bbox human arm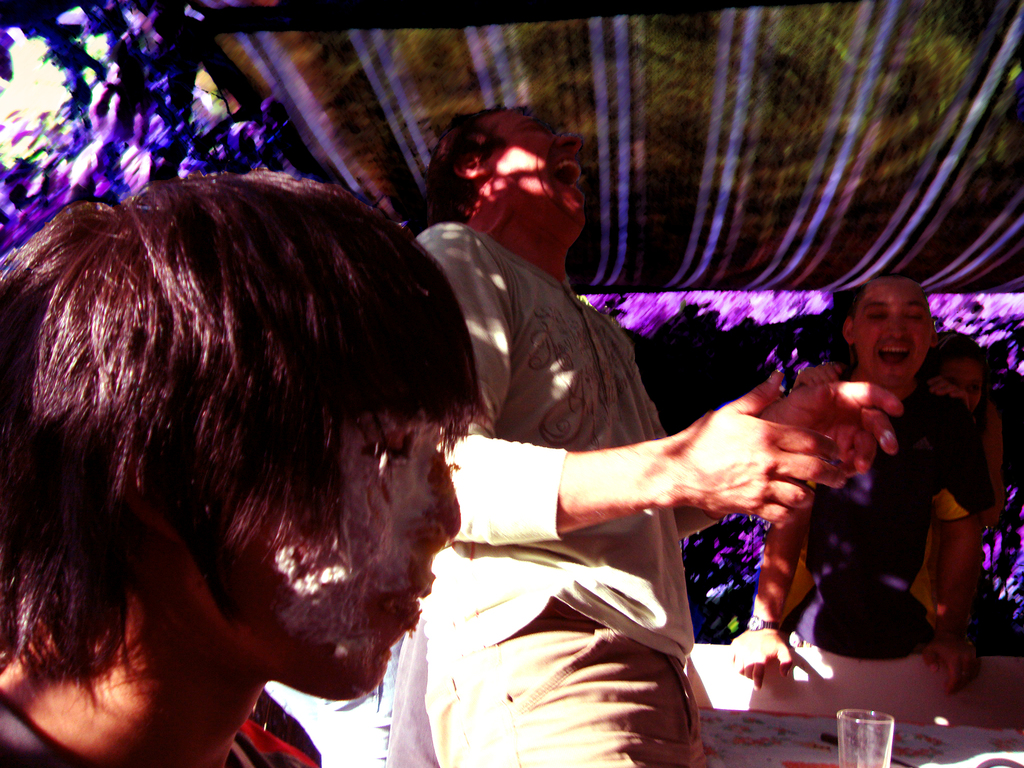
bbox=(716, 376, 836, 694)
